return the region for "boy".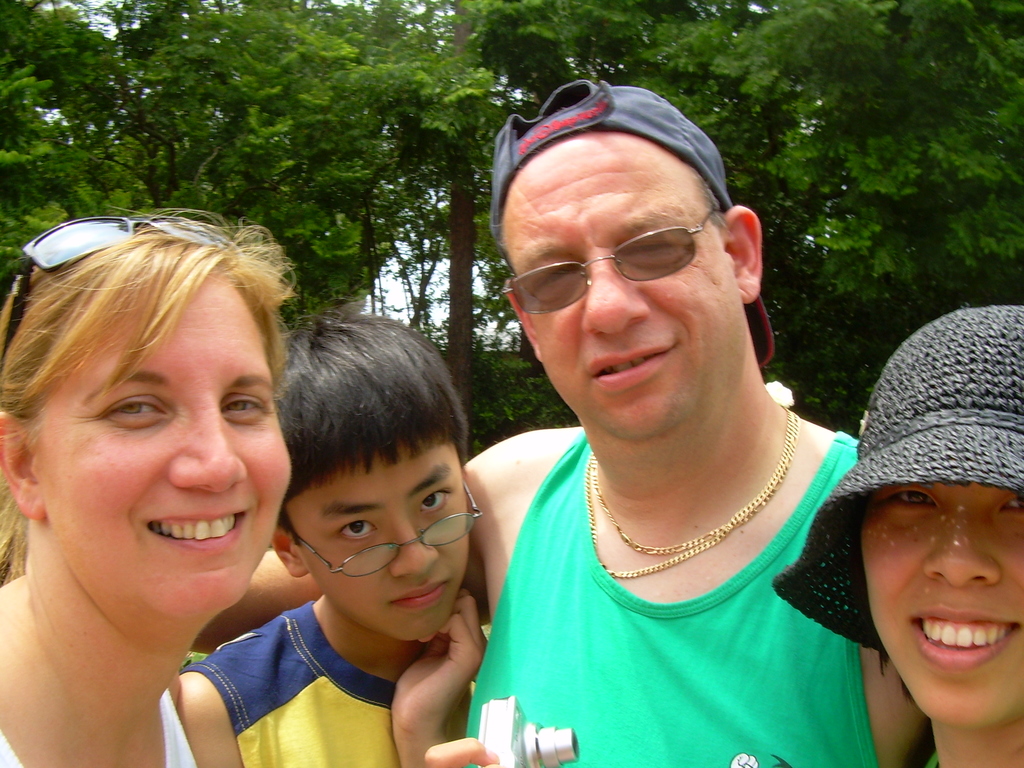
x1=175 y1=308 x2=491 y2=767.
